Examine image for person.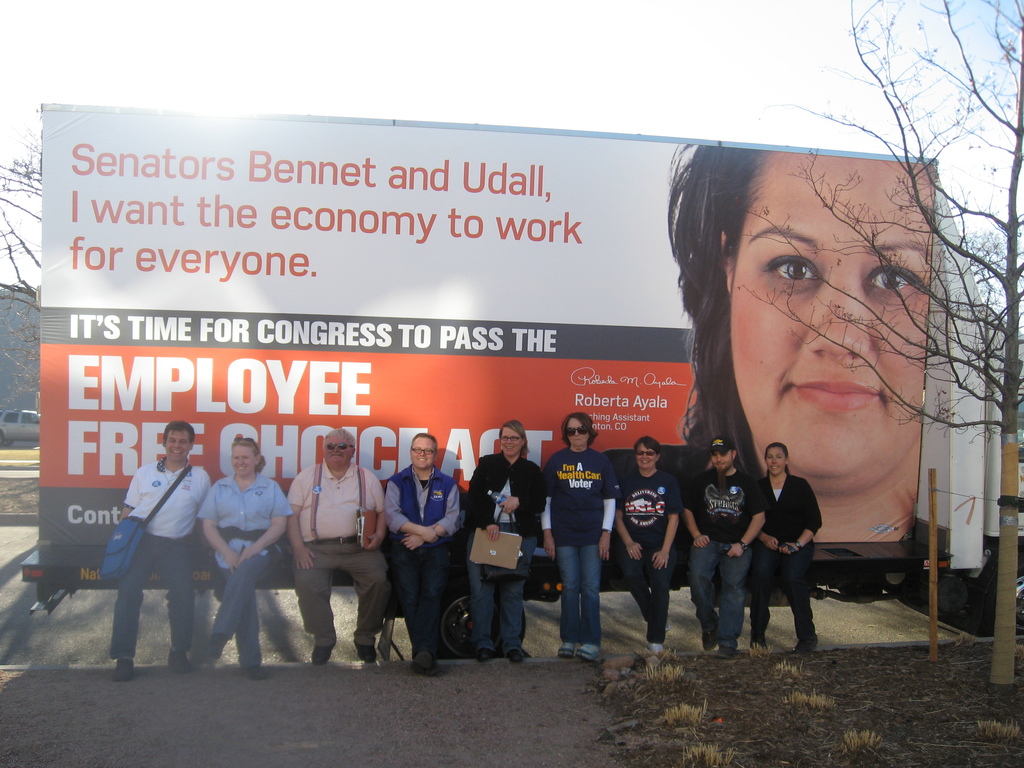
Examination result: (x1=671, y1=146, x2=936, y2=548).
